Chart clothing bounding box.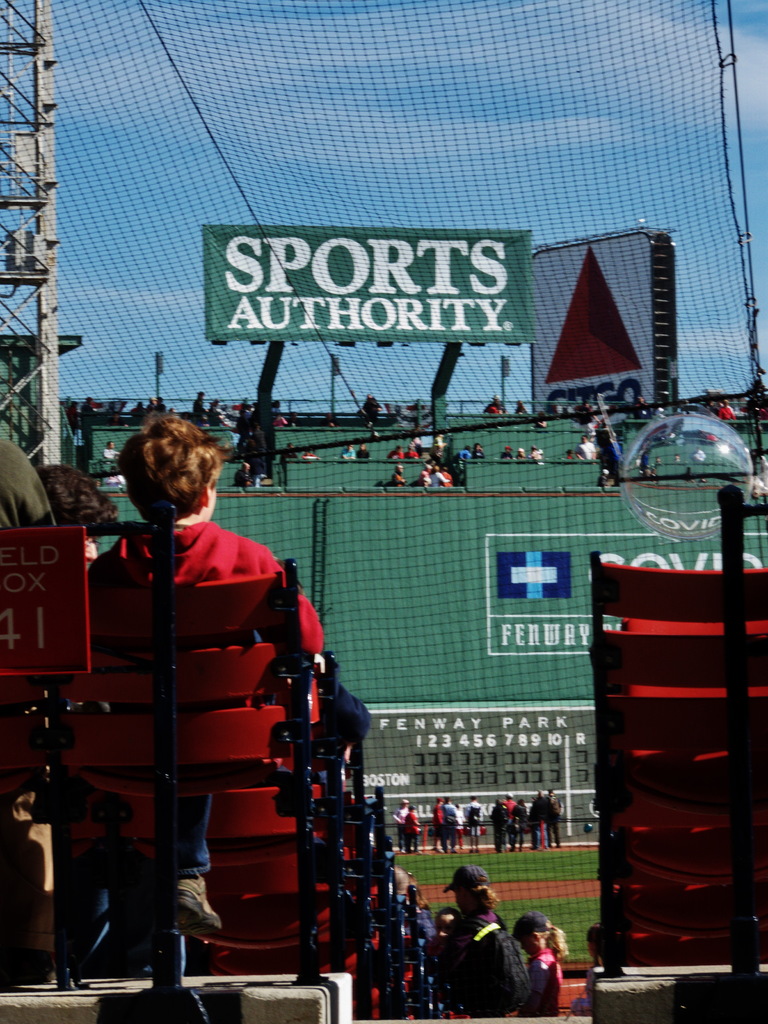
Charted: BBox(525, 939, 564, 1011).
